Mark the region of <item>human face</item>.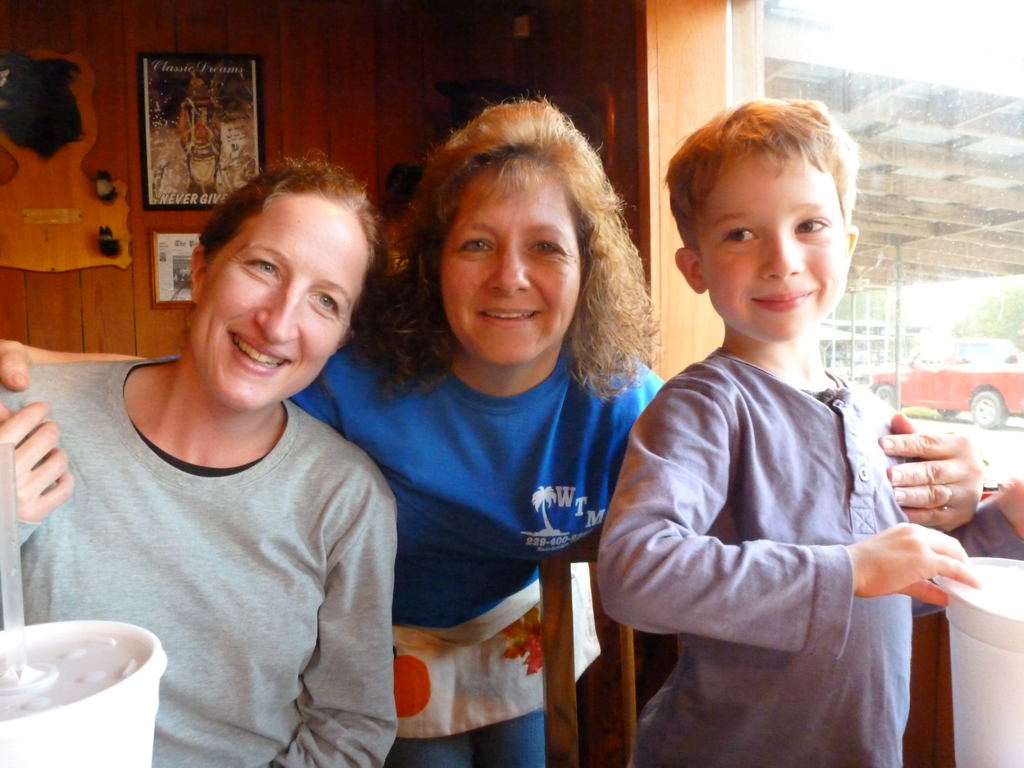
Region: crop(439, 160, 583, 366).
